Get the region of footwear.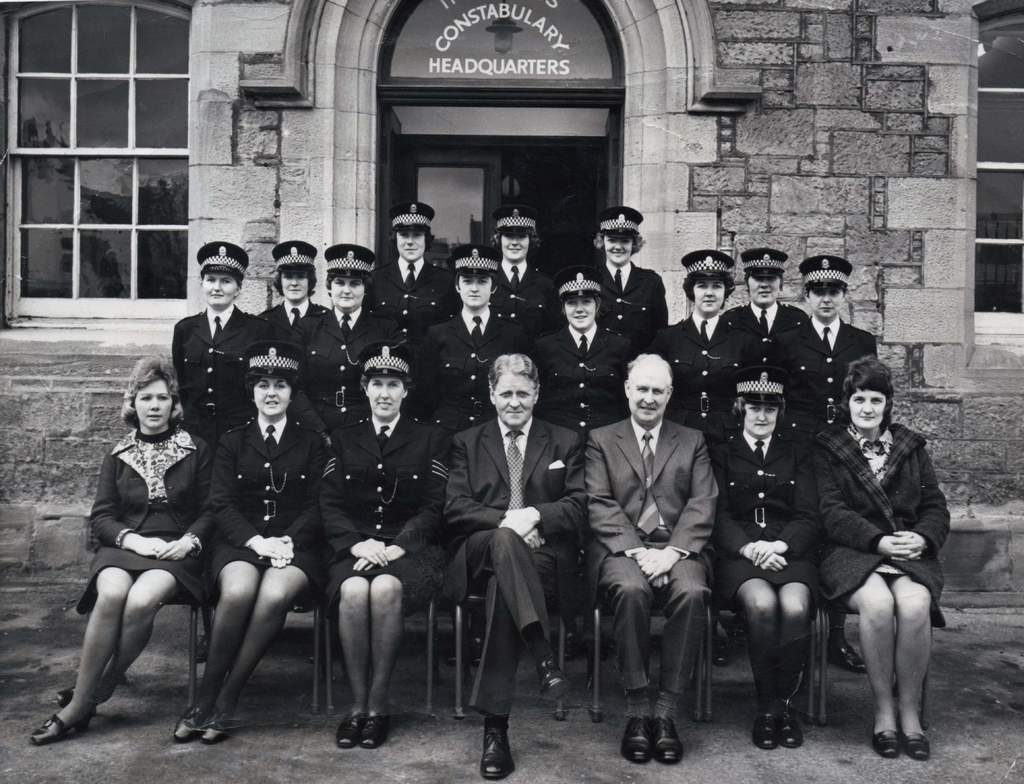
(824,646,865,670).
